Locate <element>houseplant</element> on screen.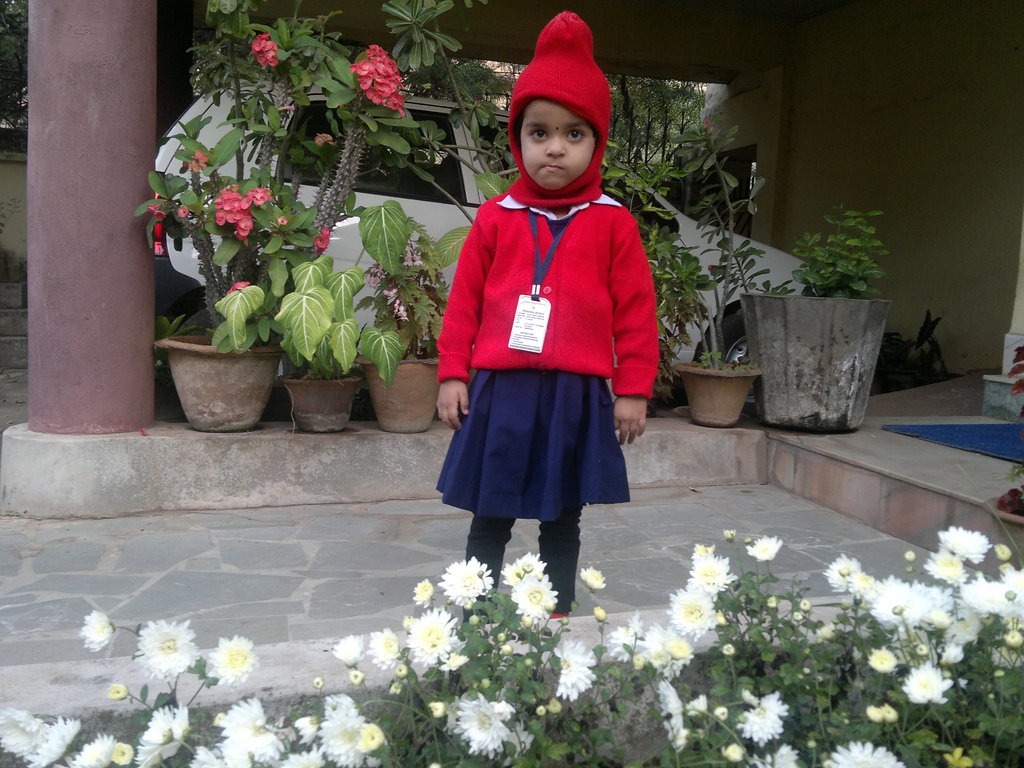
On screen at crop(739, 197, 891, 434).
